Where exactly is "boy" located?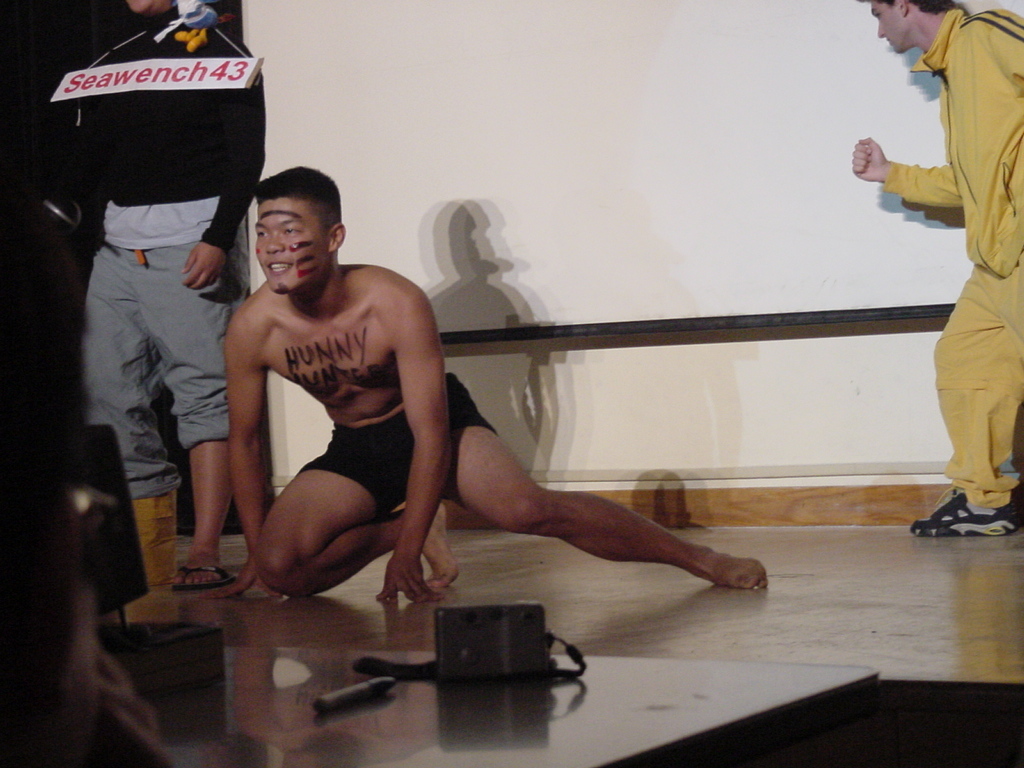
Its bounding box is {"left": 851, "top": 0, "right": 1023, "bottom": 535}.
